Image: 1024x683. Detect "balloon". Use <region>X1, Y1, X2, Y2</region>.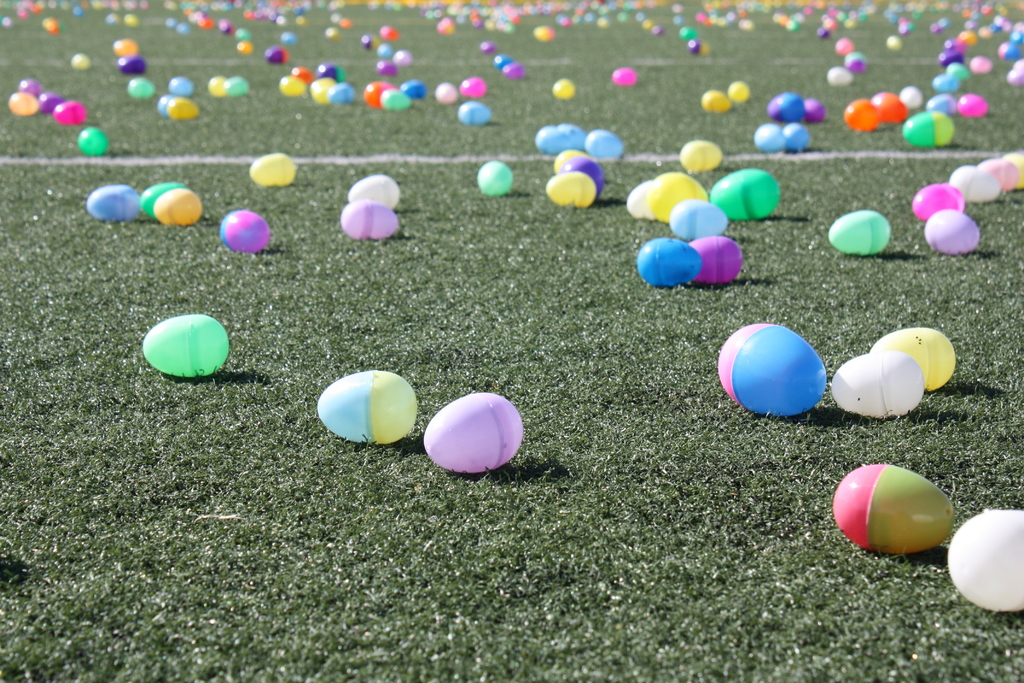
<region>86, 186, 141, 222</region>.
